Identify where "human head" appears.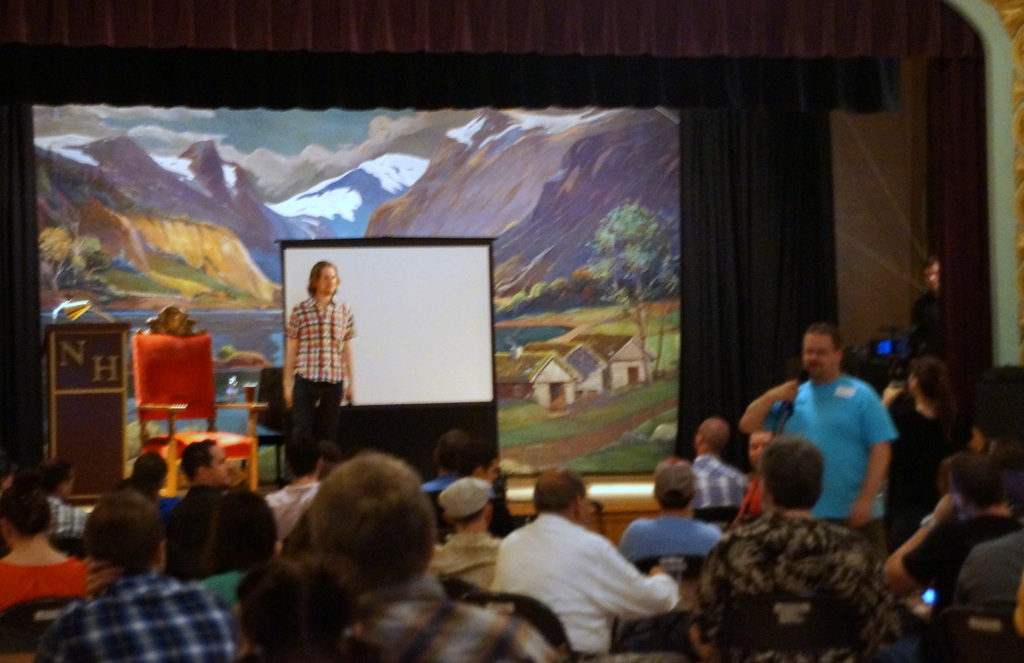
Appears at bbox(689, 416, 730, 462).
